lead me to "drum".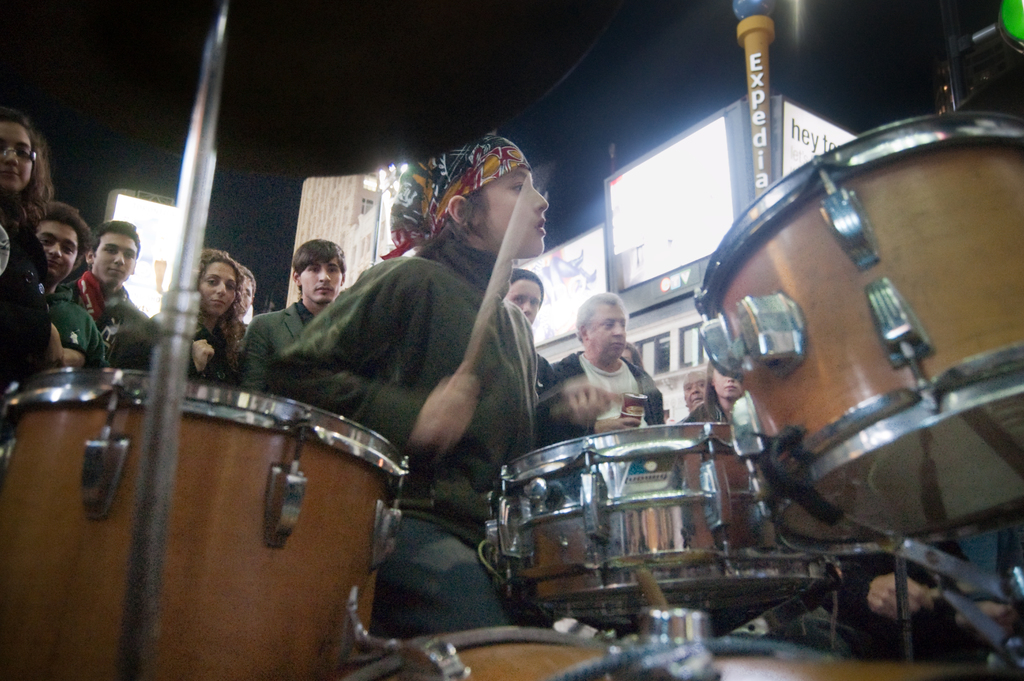
Lead to l=0, t=369, r=413, b=680.
